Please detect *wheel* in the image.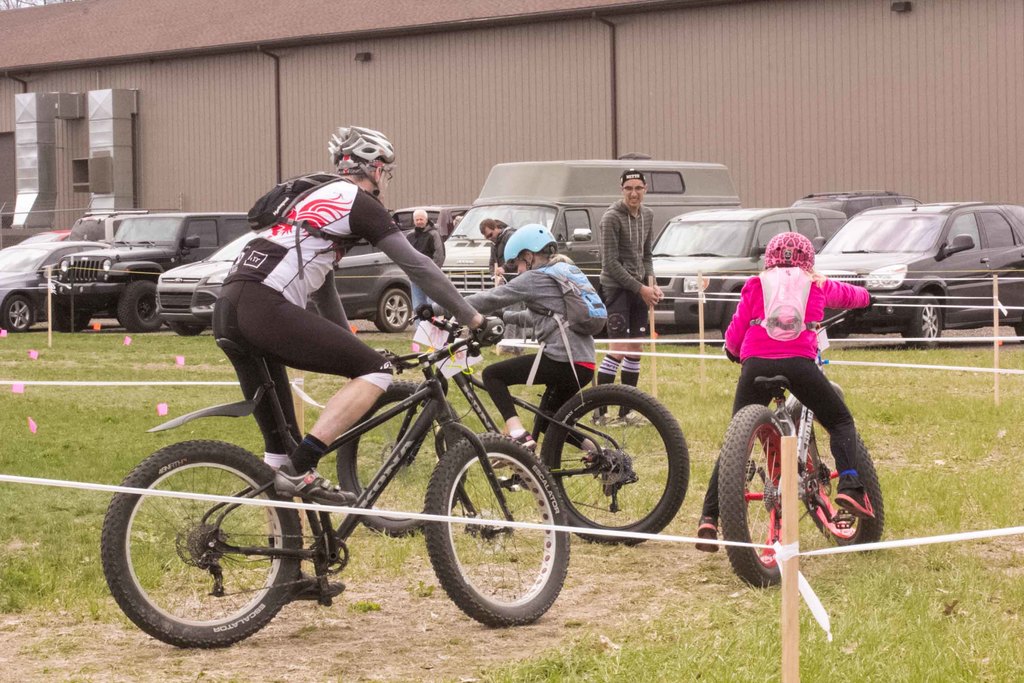
bbox(42, 294, 91, 333).
